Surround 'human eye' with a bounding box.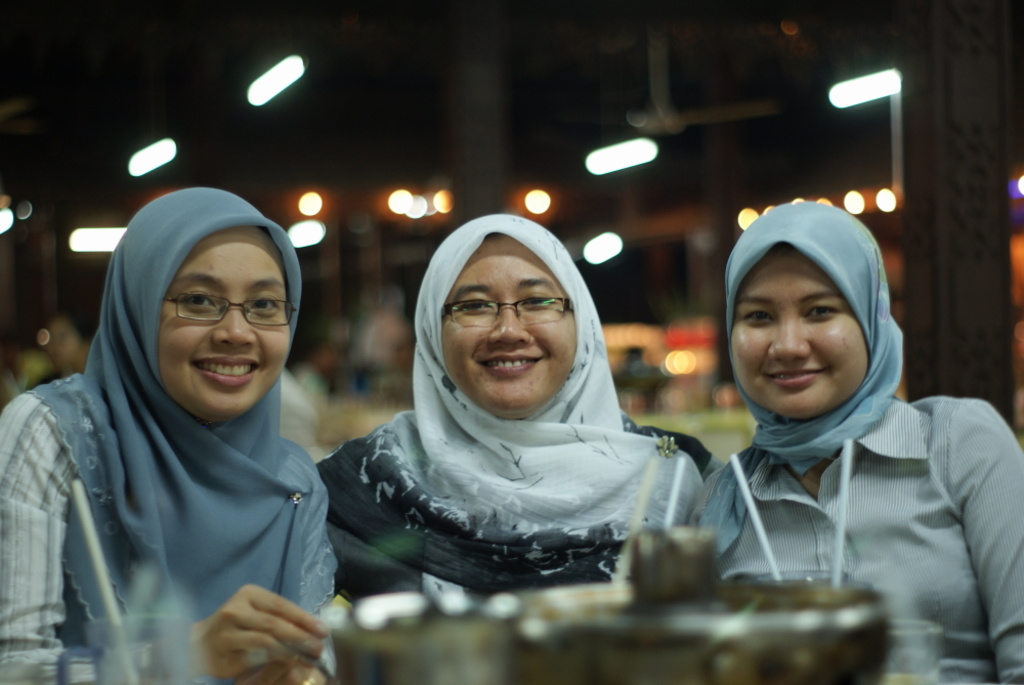
(left=800, top=299, right=845, bottom=325).
